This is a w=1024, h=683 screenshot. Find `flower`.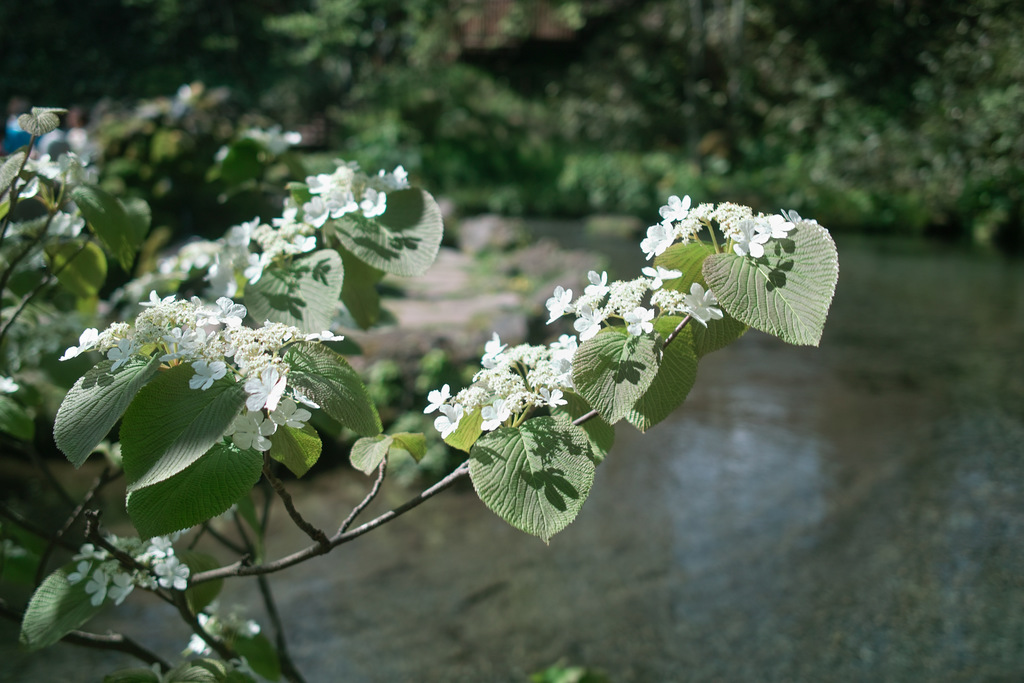
Bounding box: detection(535, 382, 571, 411).
